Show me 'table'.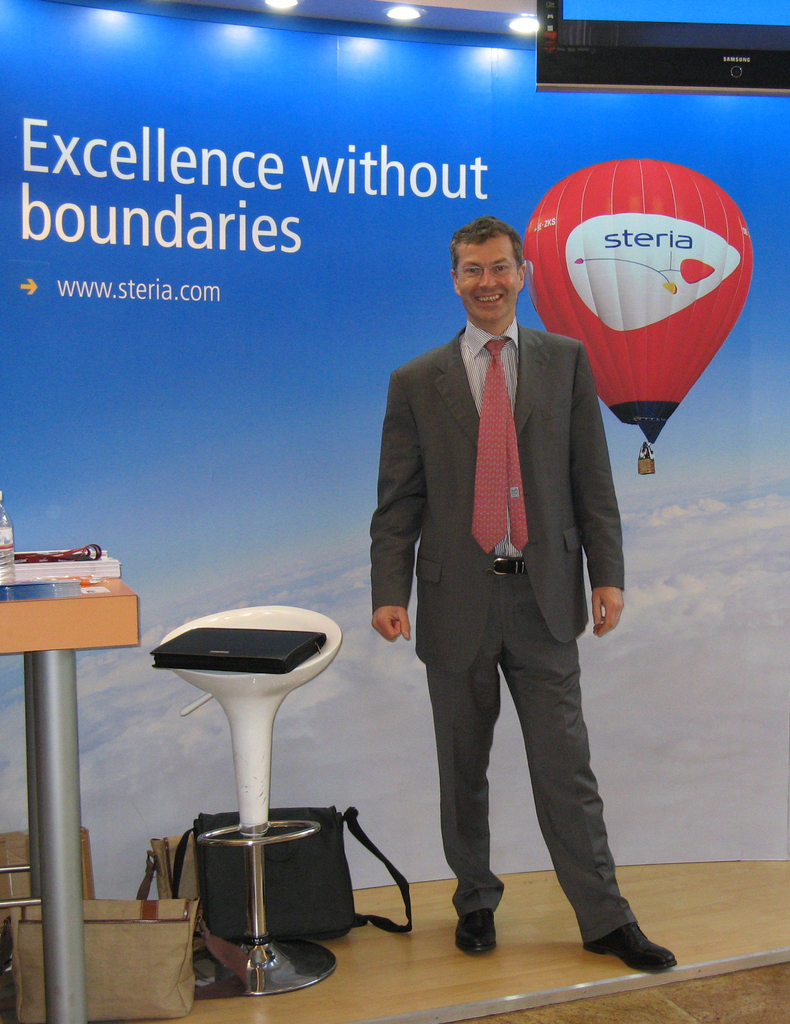
'table' is here: 0 564 146 1023.
